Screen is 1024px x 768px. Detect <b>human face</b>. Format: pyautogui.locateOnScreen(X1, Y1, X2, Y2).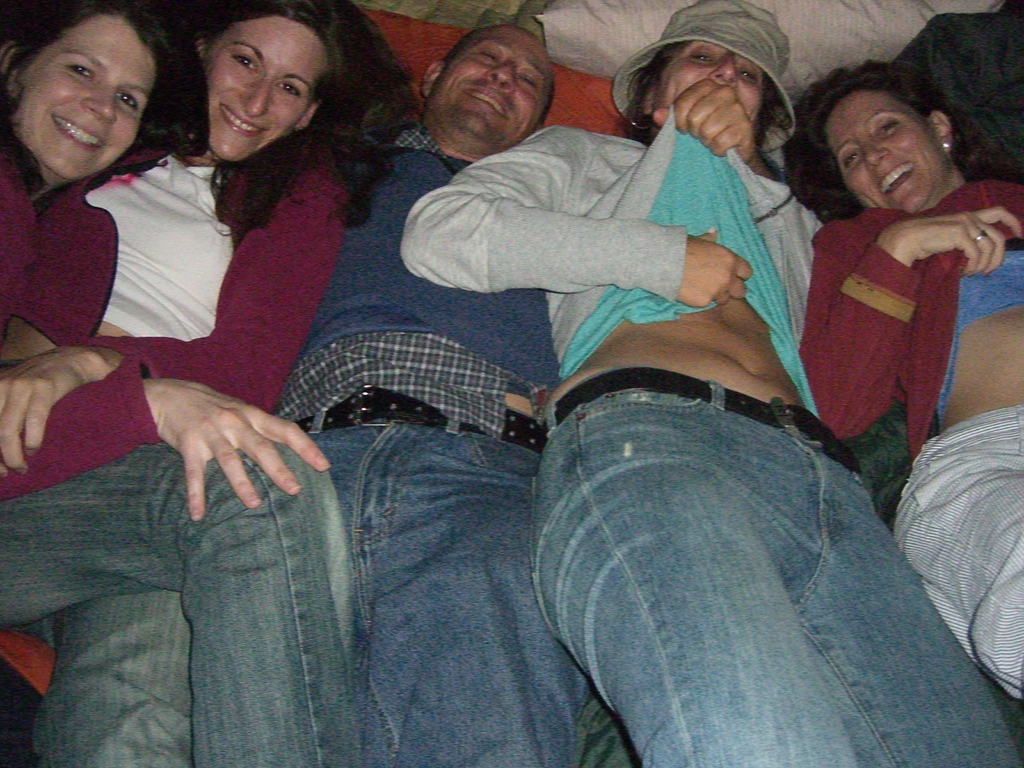
pyautogui.locateOnScreen(655, 44, 767, 122).
